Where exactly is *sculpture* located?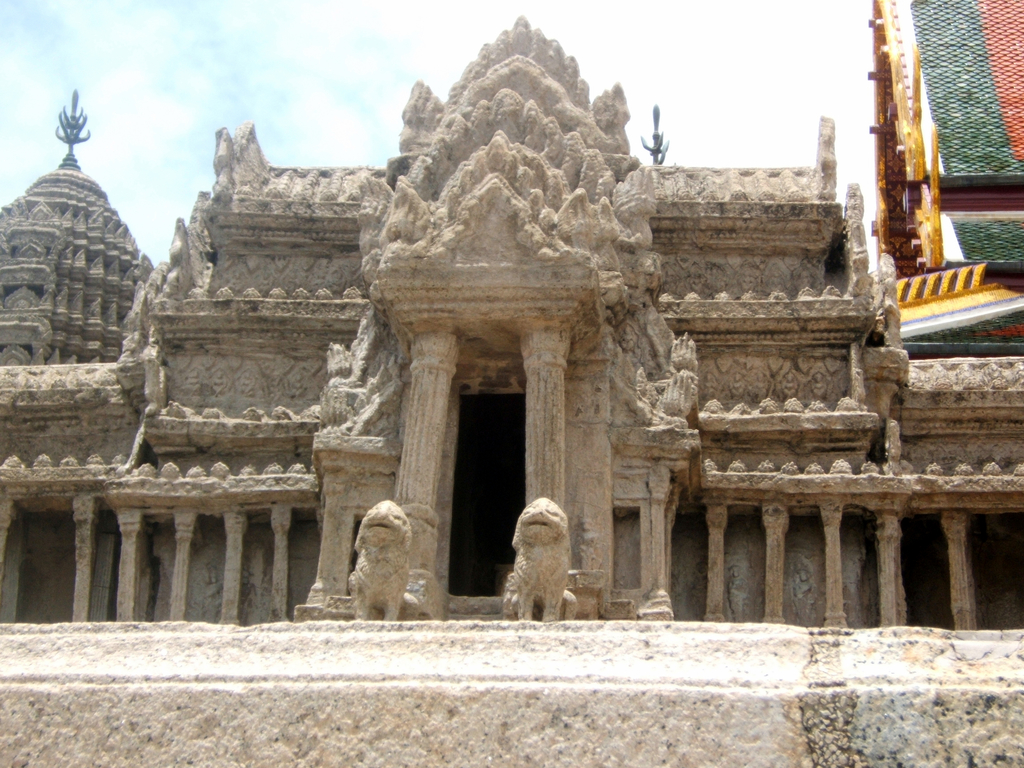
Its bounding box is (333,493,417,615).
